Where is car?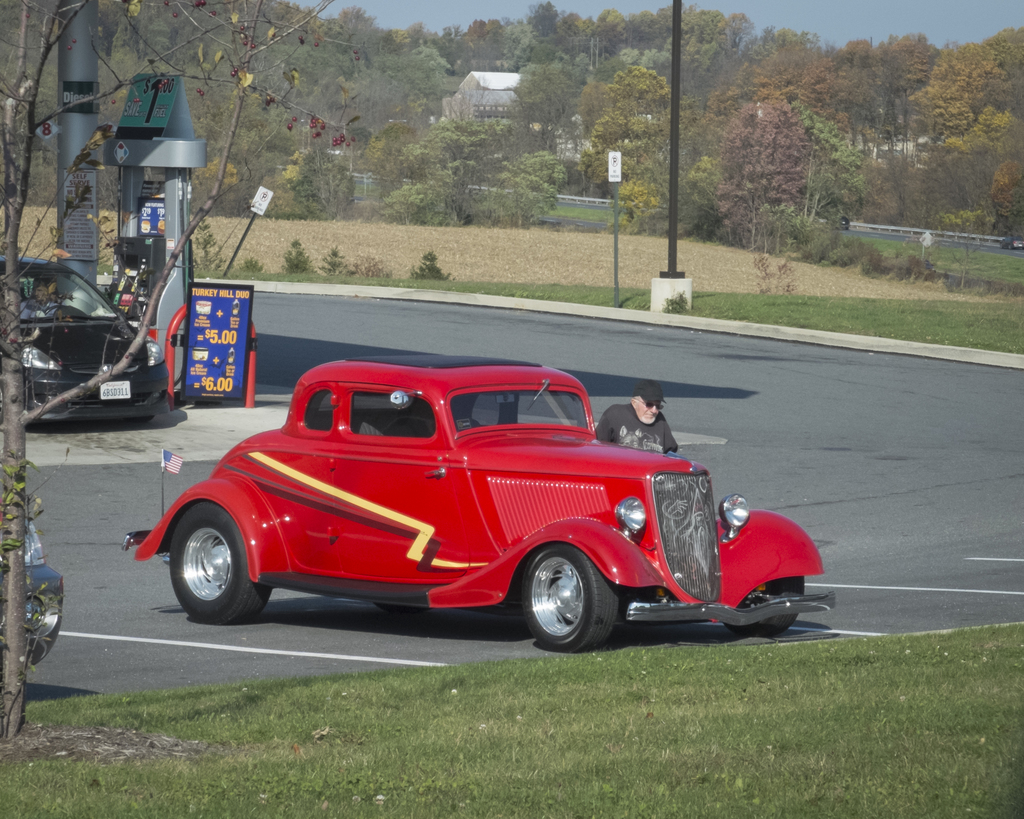
left=131, top=360, right=822, bottom=650.
